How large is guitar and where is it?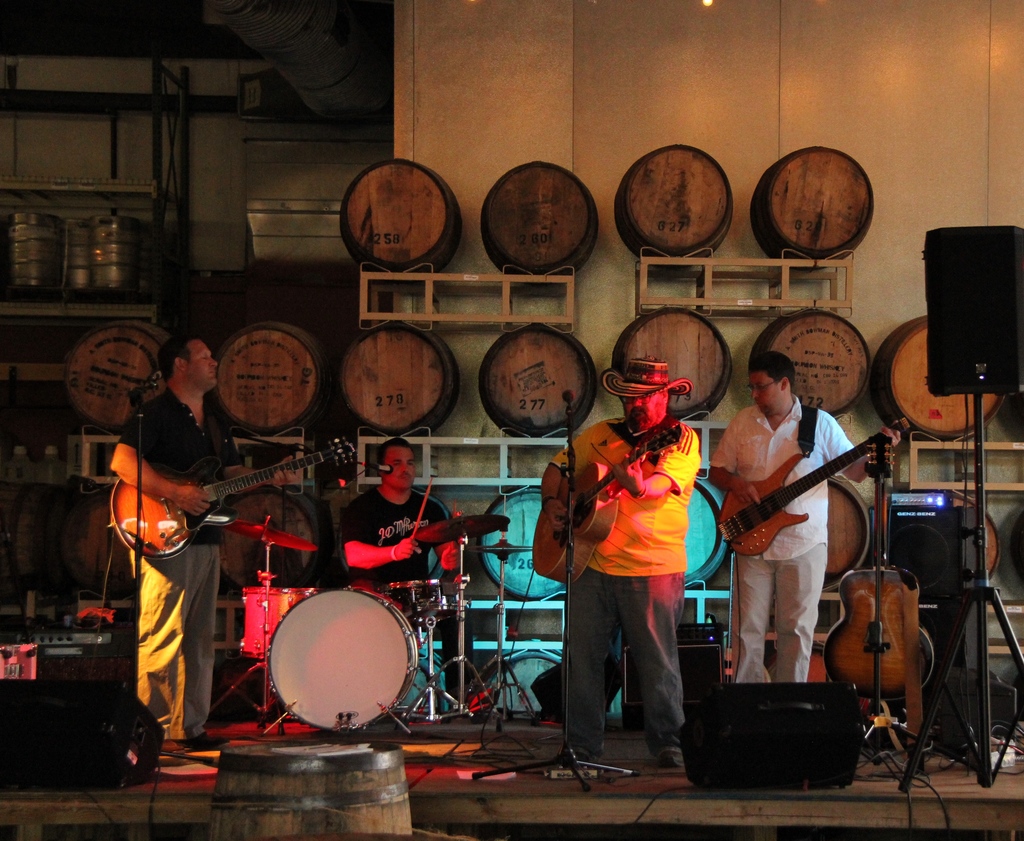
Bounding box: {"left": 715, "top": 416, "right": 908, "bottom": 557}.
